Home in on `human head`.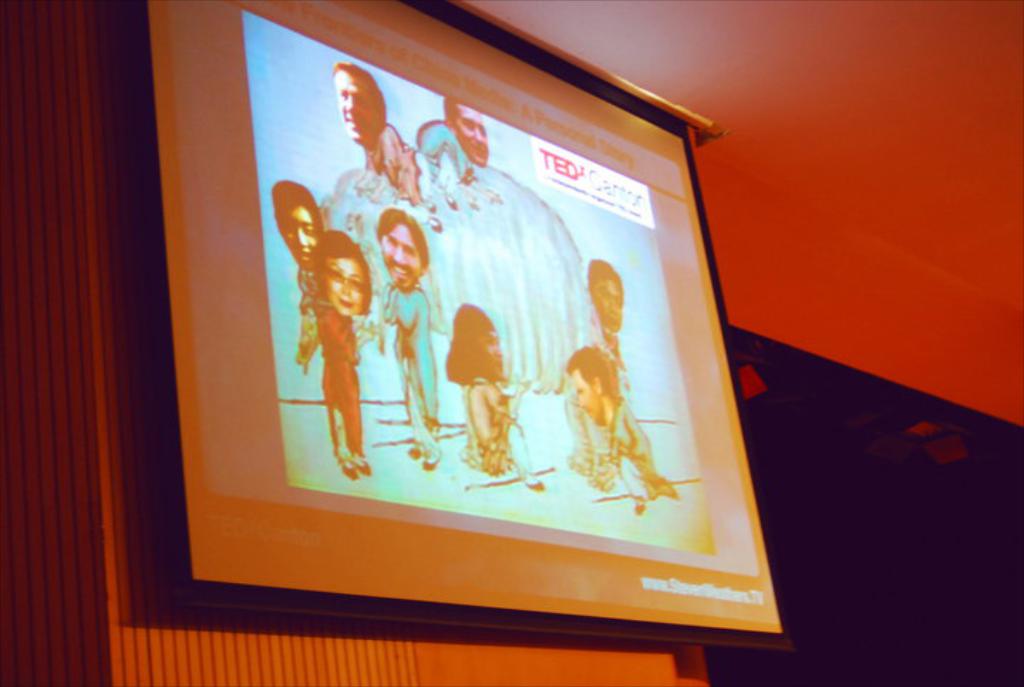
Homed in at <region>445, 95, 489, 168</region>.
